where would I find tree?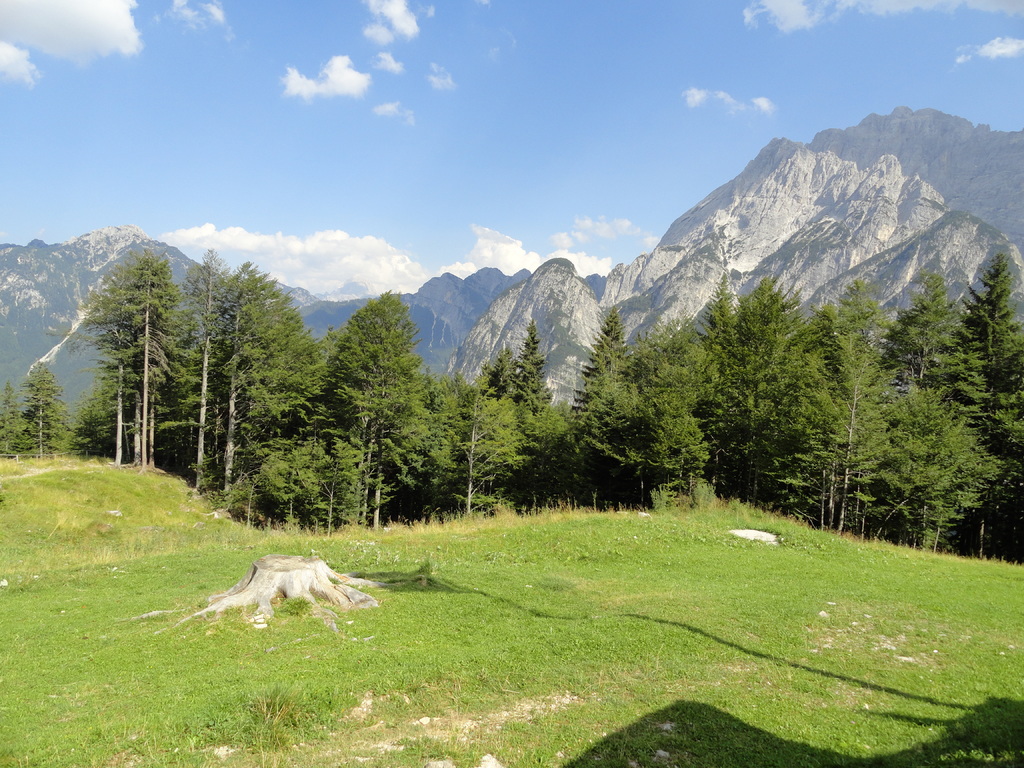
At <region>63, 273, 168, 461</region>.
